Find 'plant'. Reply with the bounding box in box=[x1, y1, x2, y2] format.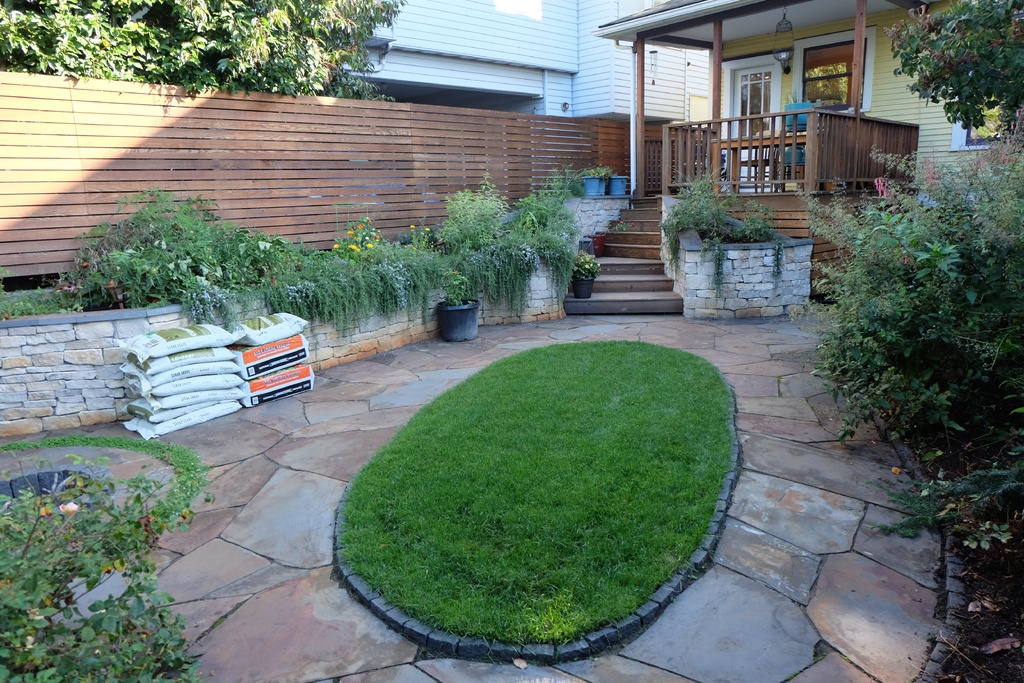
box=[442, 264, 472, 309].
